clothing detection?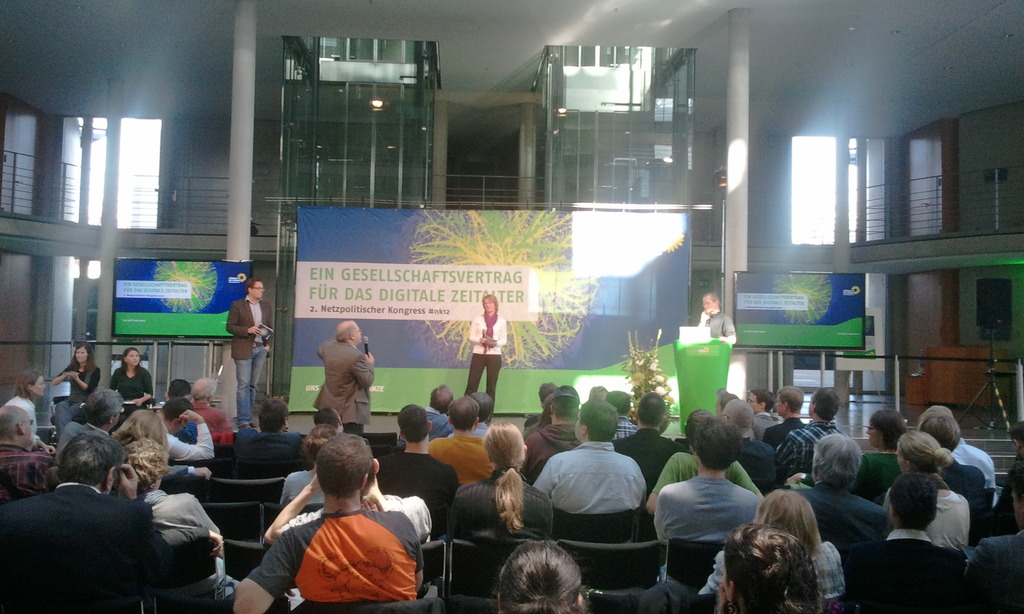
<bbox>652, 448, 763, 497</bbox>
